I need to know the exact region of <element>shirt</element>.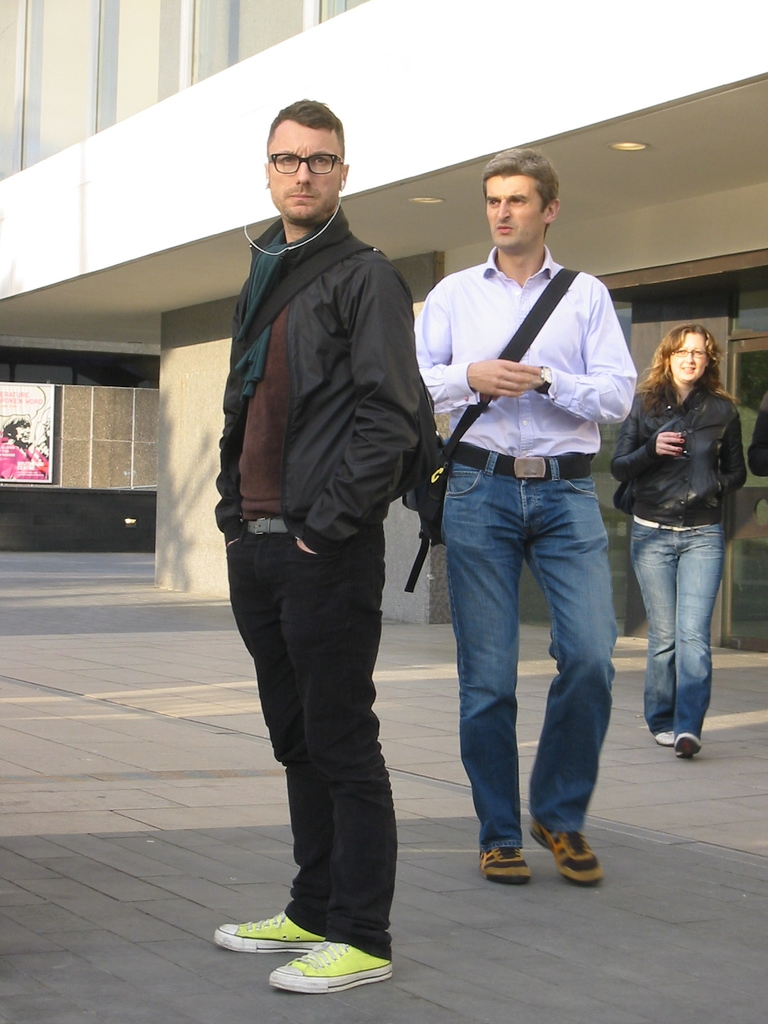
Region: box=[415, 242, 634, 463].
